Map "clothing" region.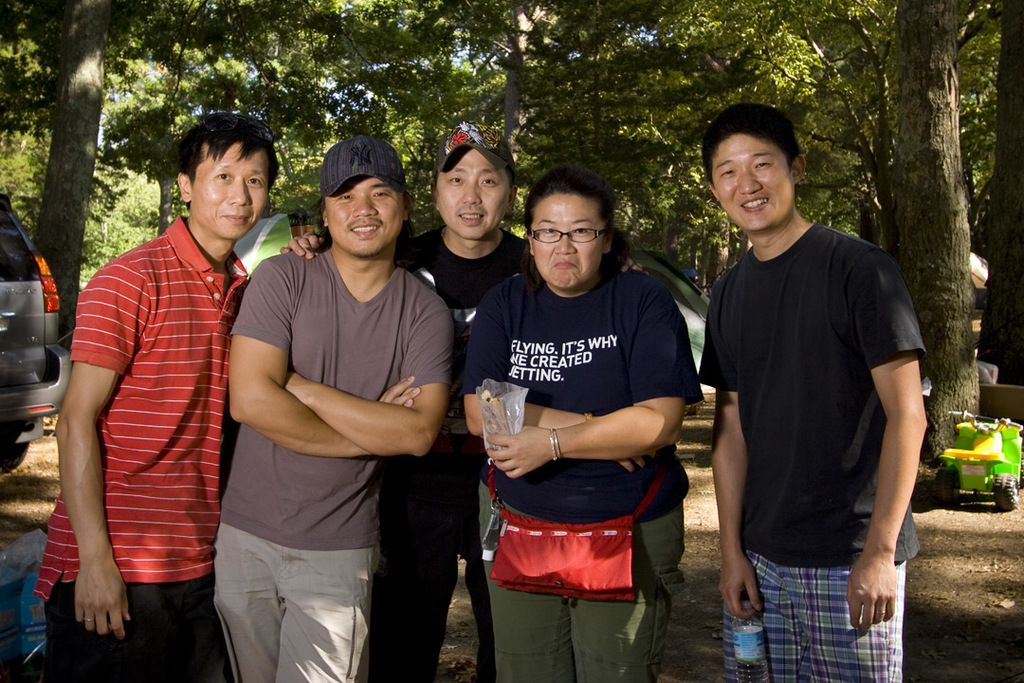
Mapped to x1=41, y1=215, x2=247, y2=682.
